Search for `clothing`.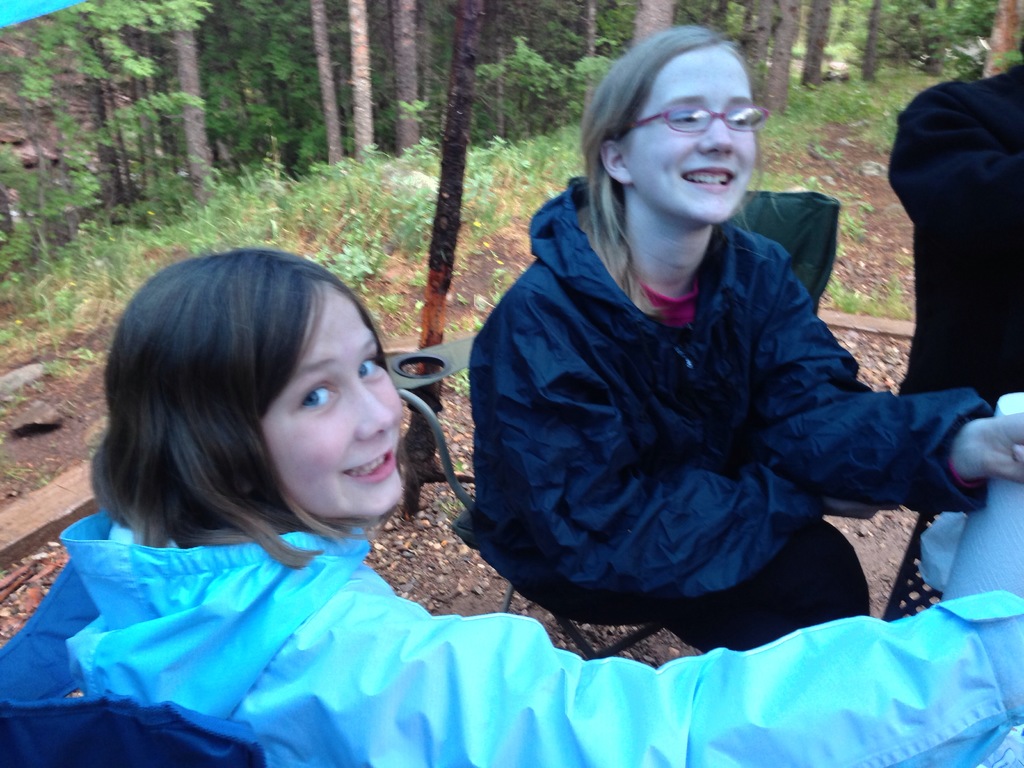
Found at box(2, 511, 1023, 767).
